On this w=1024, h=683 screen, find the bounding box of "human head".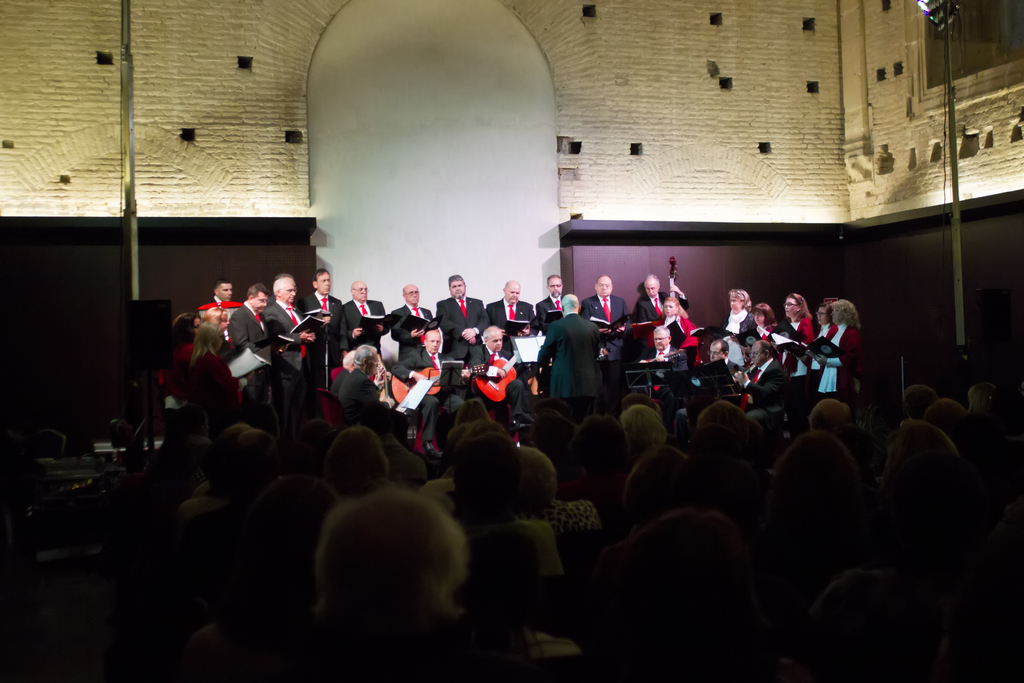
Bounding box: 400/283/419/304.
